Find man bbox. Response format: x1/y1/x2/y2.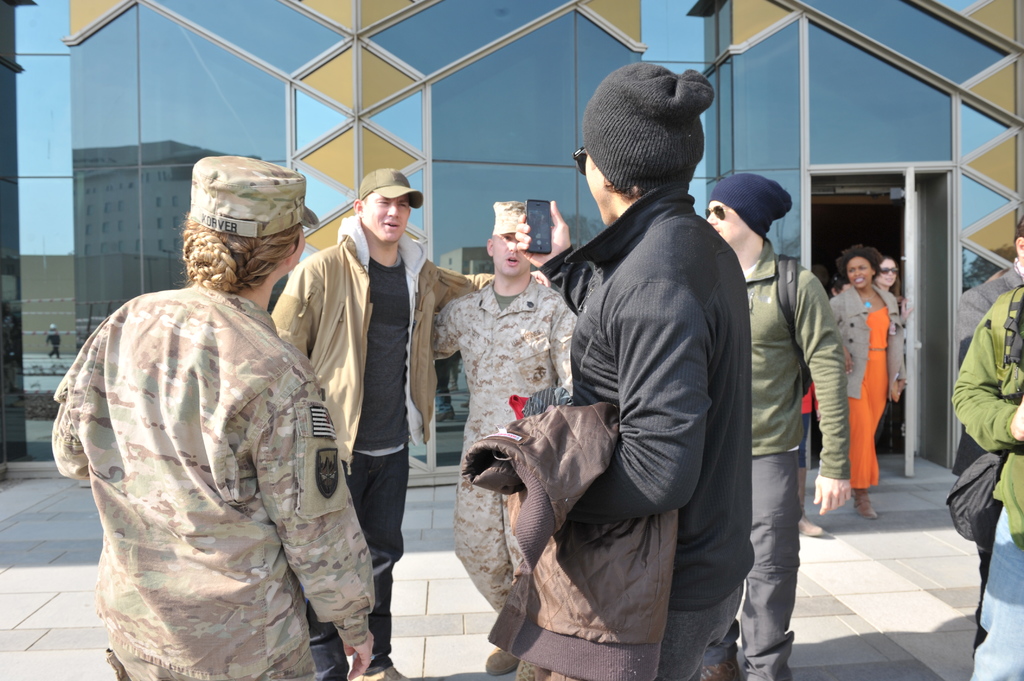
268/168/545/680.
